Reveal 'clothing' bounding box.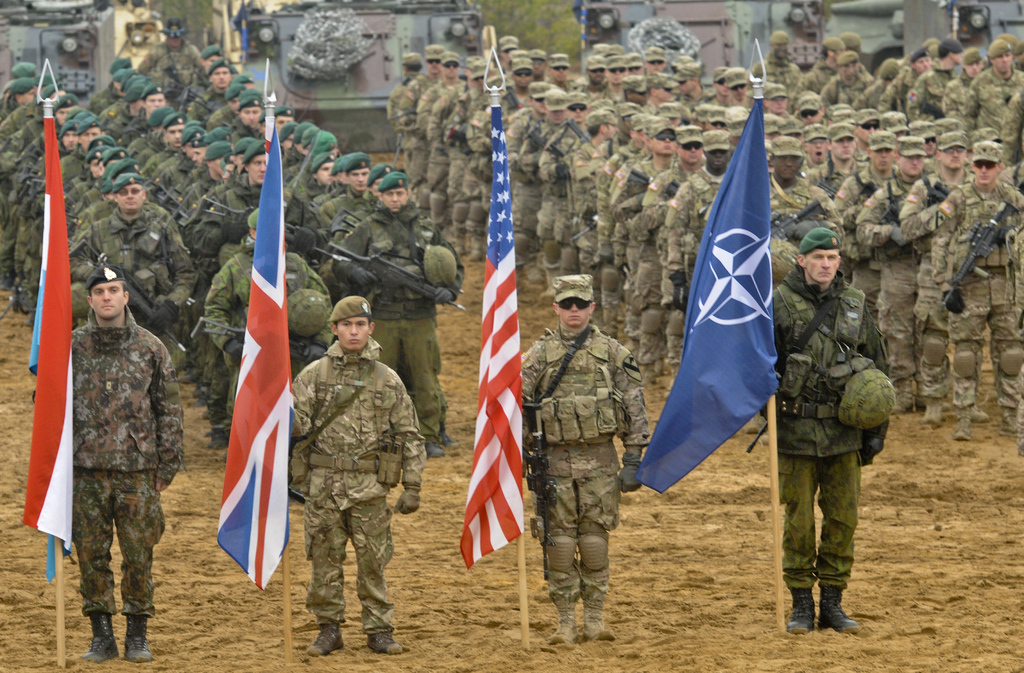
Revealed: 835:166:879:334.
